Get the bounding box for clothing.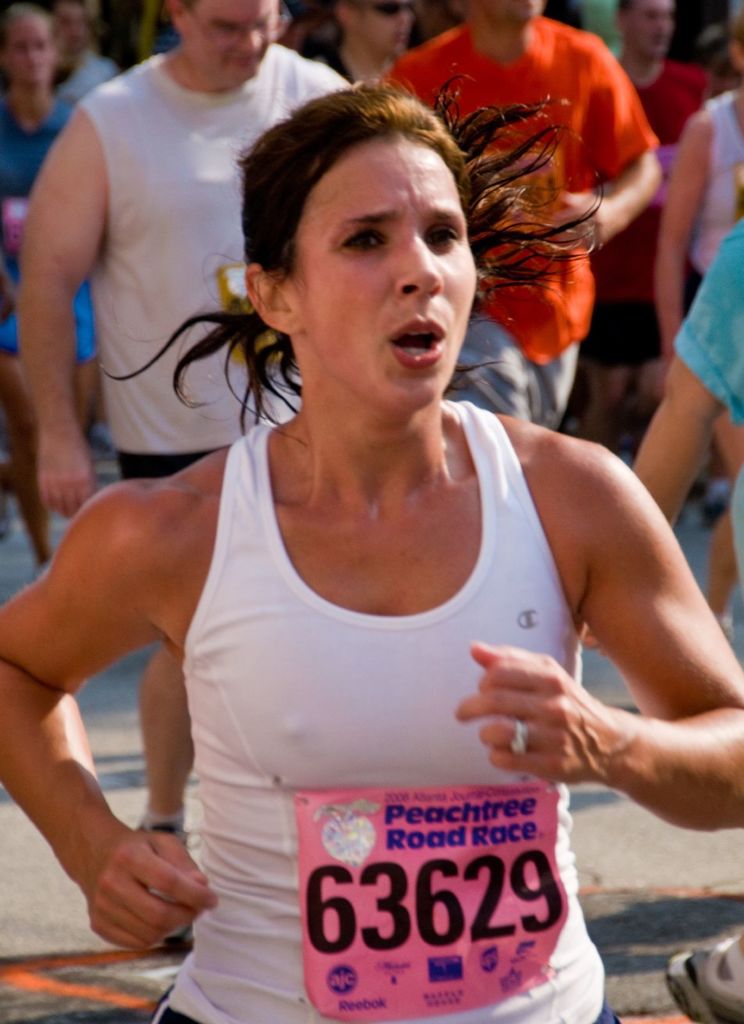
l=387, t=13, r=665, b=367.
